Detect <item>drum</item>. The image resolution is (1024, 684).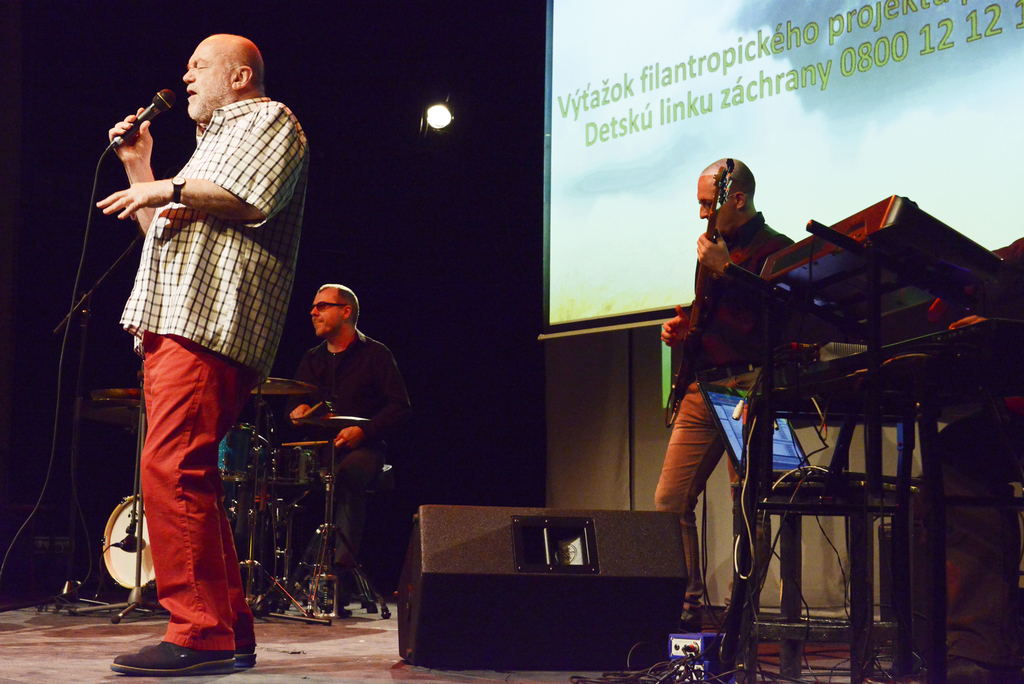
(262,446,316,484).
